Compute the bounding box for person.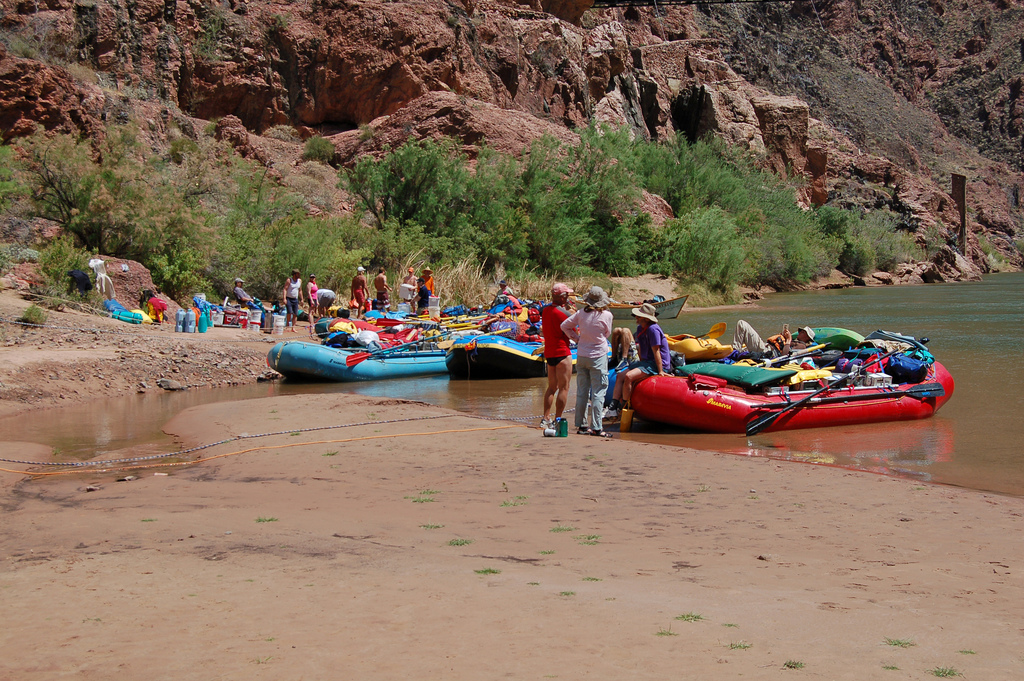
(425, 262, 436, 305).
